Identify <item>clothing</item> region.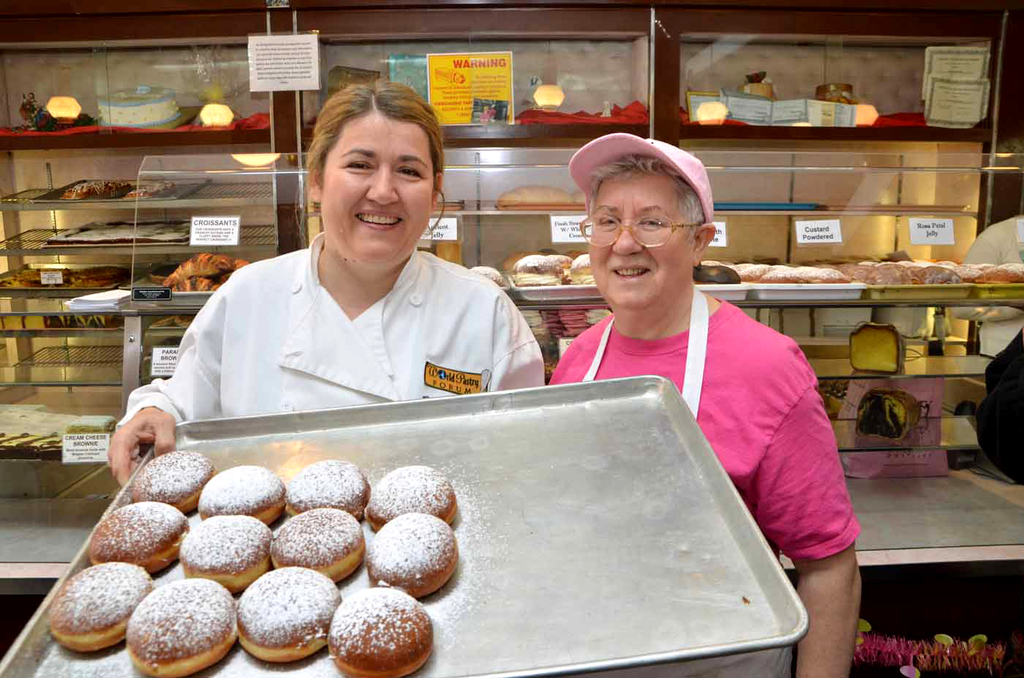
Region: [113, 227, 544, 433].
